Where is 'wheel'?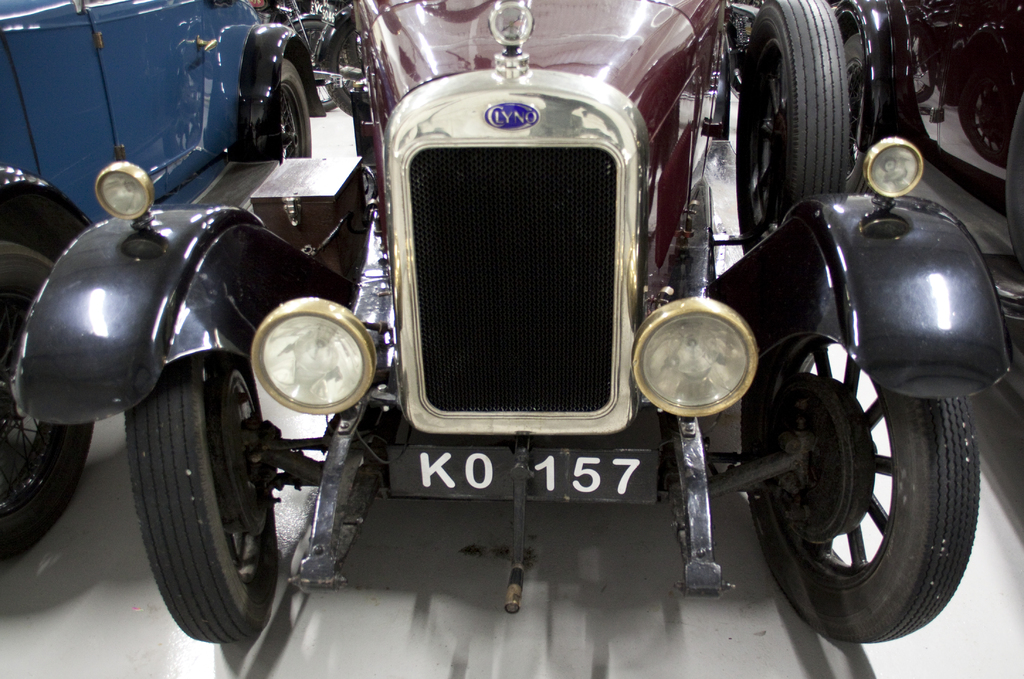
x1=320 y1=19 x2=366 y2=117.
